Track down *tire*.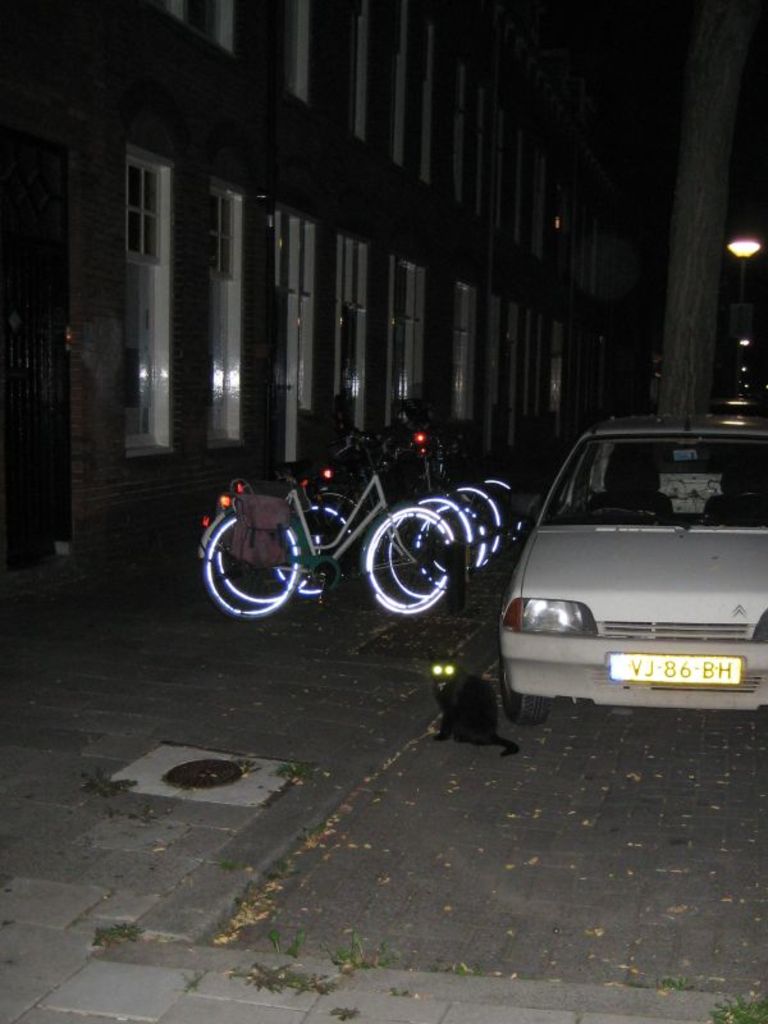
Tracked to BBox(315, 490, 381, 526).
